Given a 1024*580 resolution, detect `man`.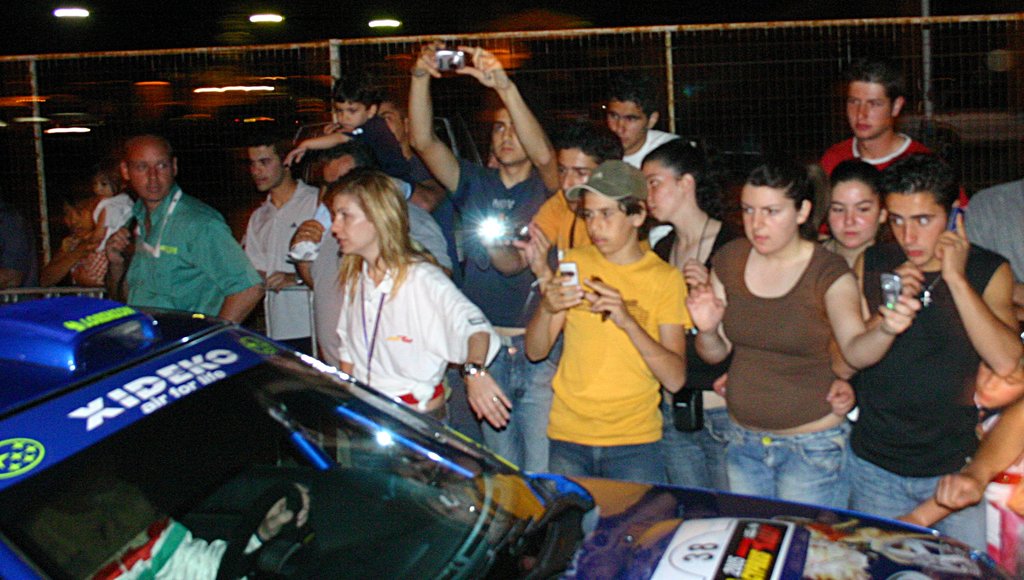
crop(604, 80, 688, 248).
